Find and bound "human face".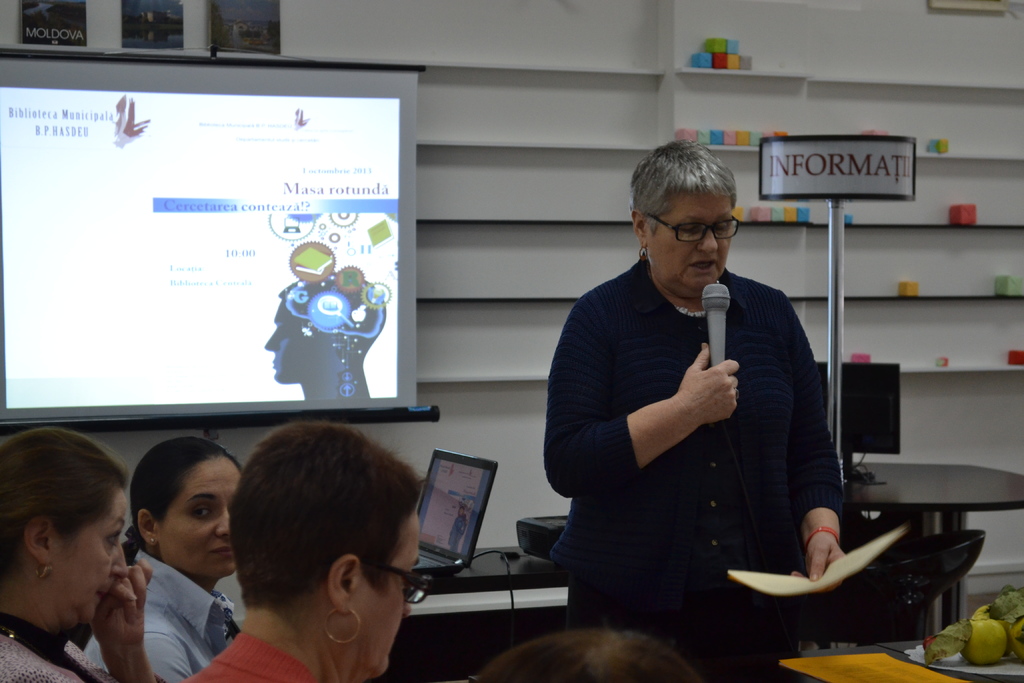
Bound: 650/194/733/297.
